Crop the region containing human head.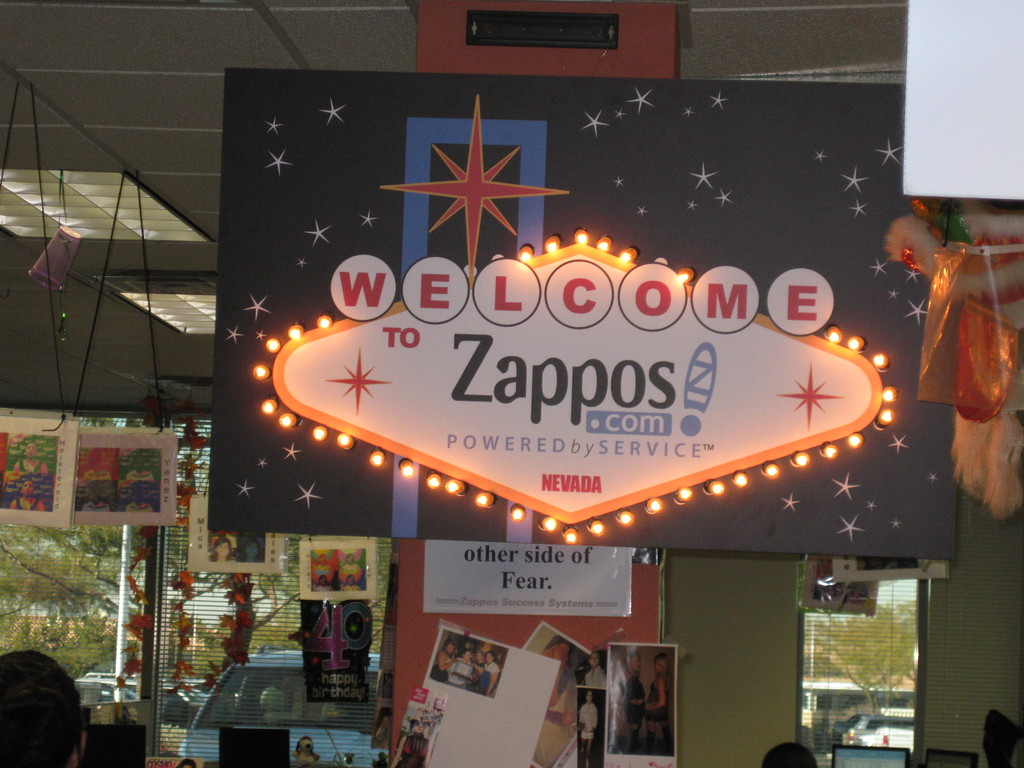
Crop region: locate(243, 539, 260, 560).
